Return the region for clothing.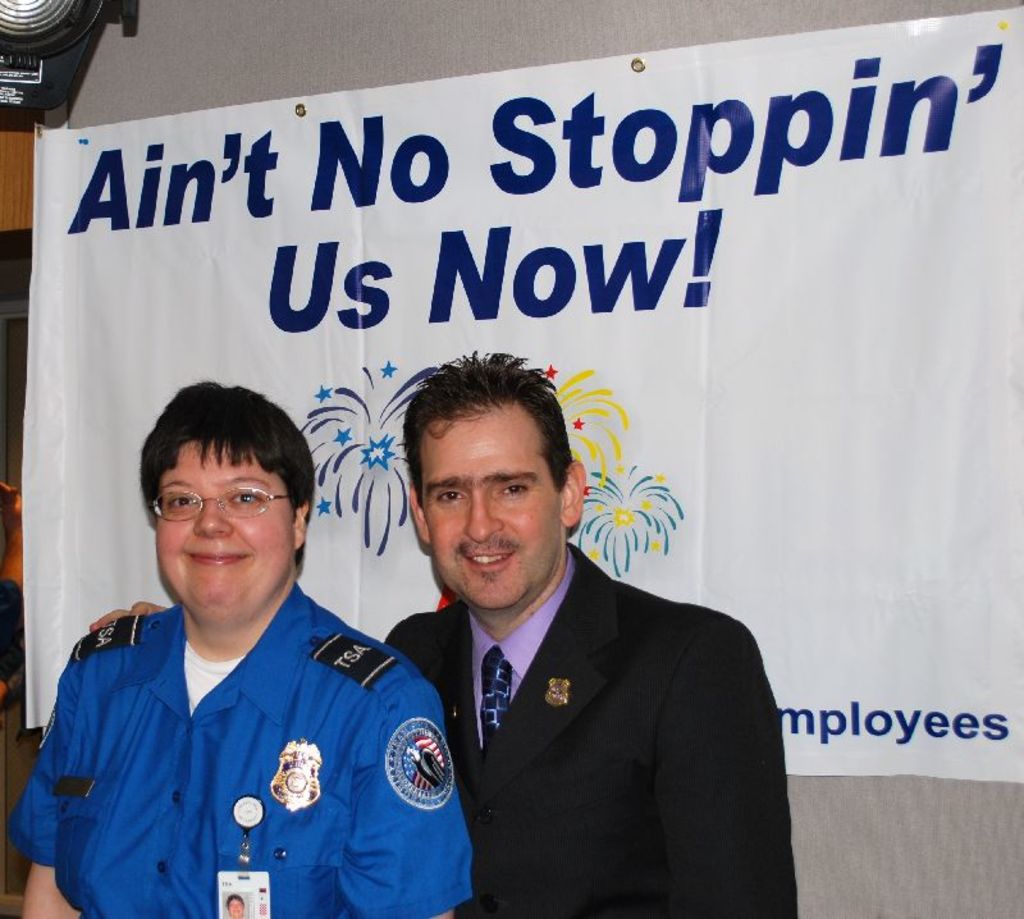
[x1=0, y1=577, x2=475, y2=918].
